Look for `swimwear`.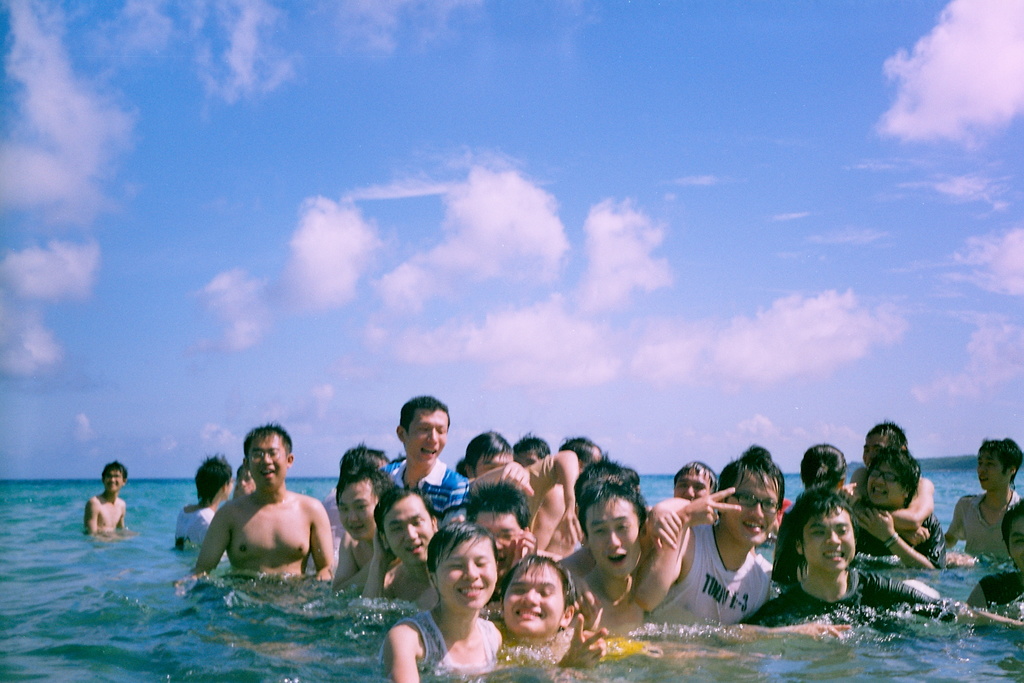
Found: [376, 457, 471, 520].
